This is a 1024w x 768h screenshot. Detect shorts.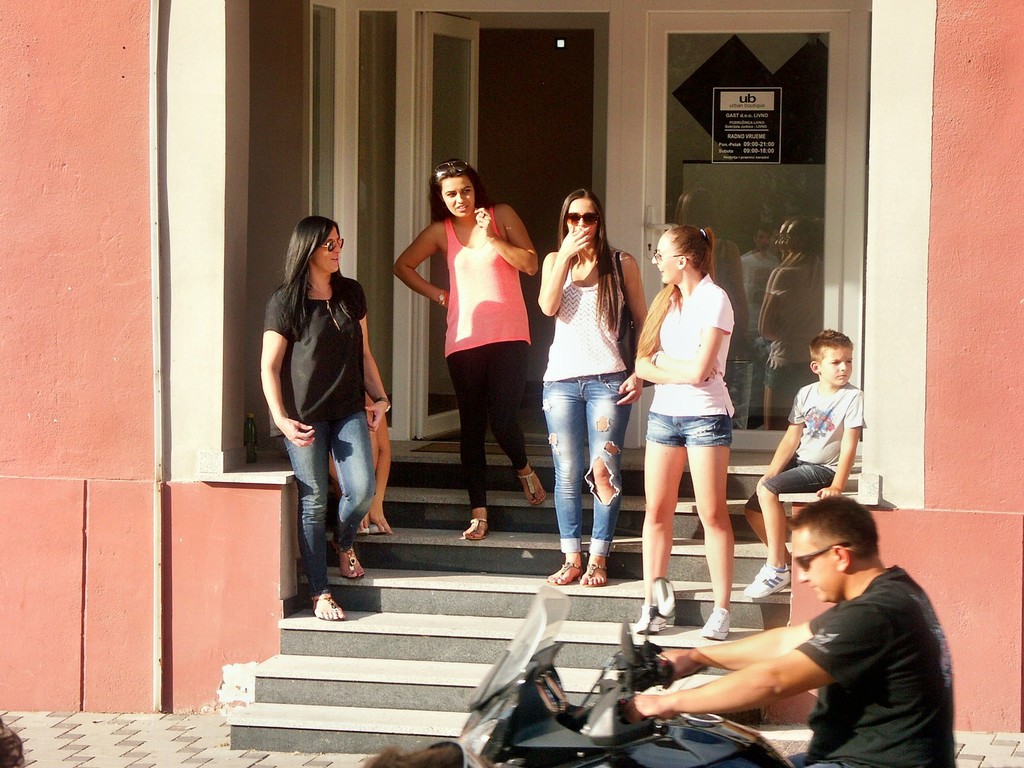
647,410,732,448.
